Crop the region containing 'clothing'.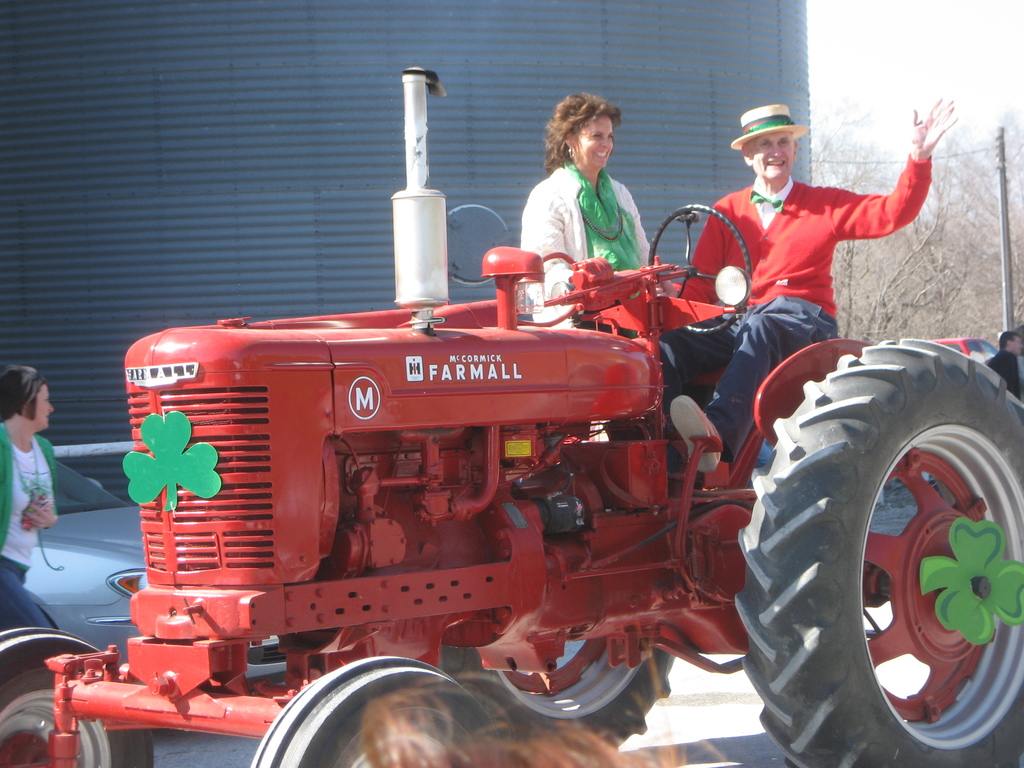
Crop region: Rect(0, 424, 60, 628).
